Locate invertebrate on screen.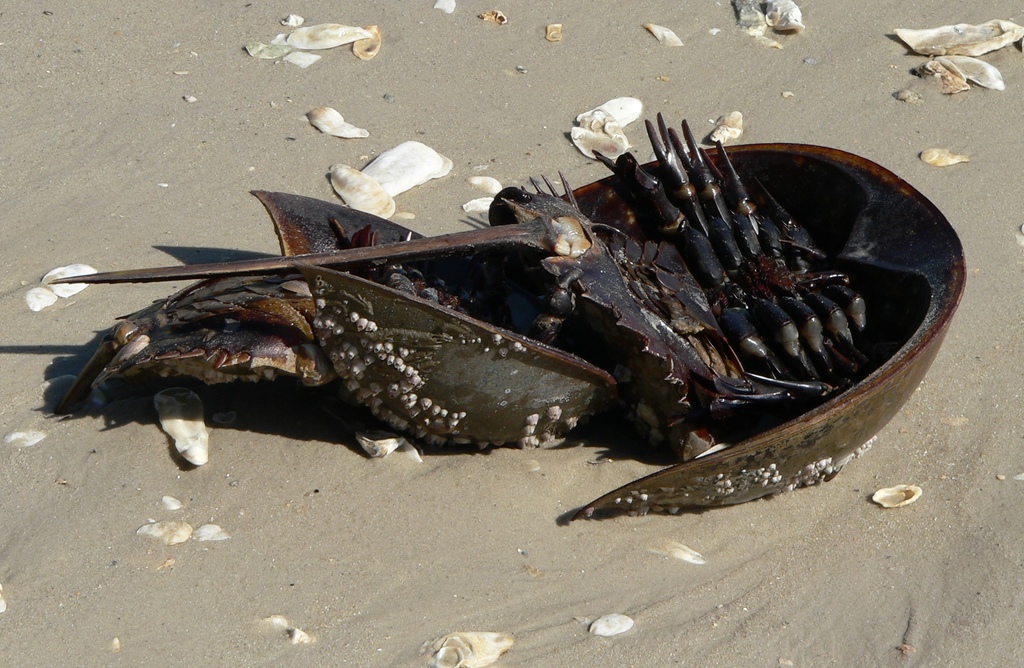
On screen at Rect(868, 484, 921, 510).
